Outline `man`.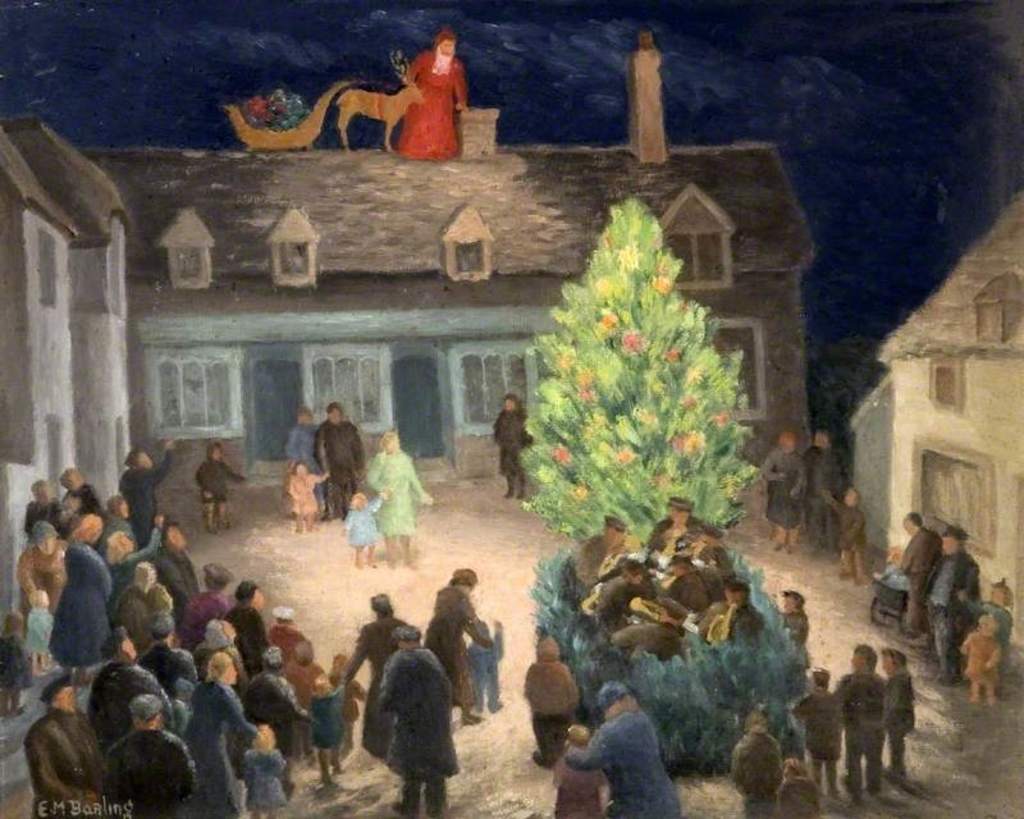
Outline: l=24, t=672, r=109, b=818.
